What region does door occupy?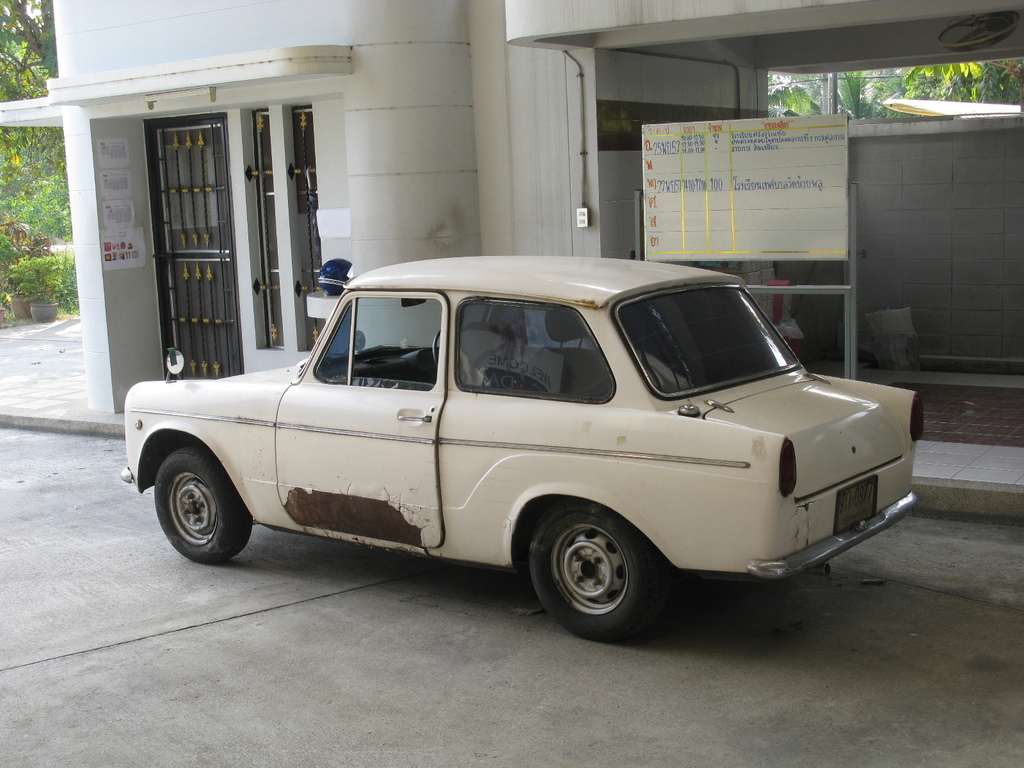
l=276, t=287, r=450, b=551.
